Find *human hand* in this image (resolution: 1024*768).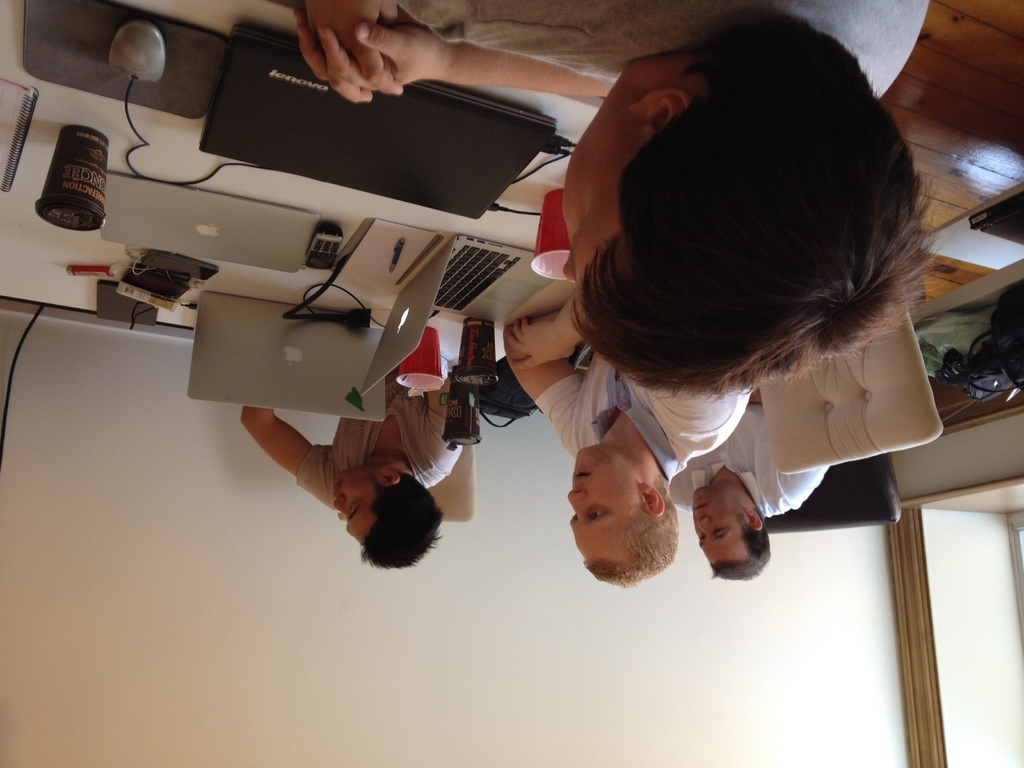
BBox(508, 316, 576, 372).
